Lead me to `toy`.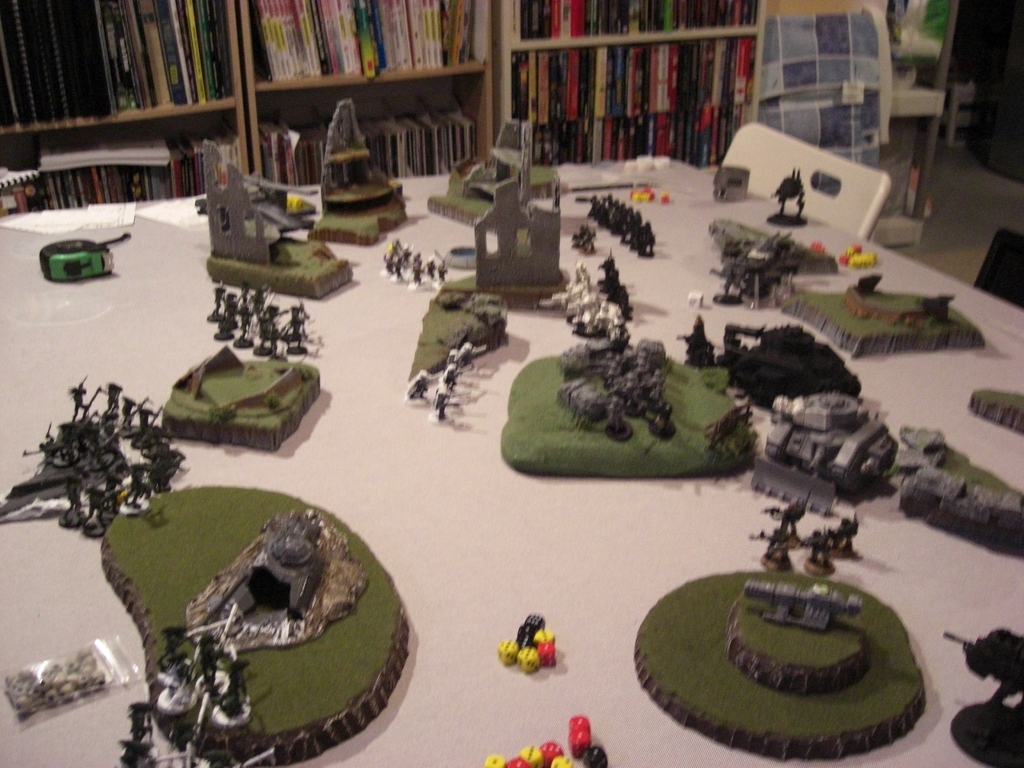
Lead to select_region(454, 177, 567, 308).
